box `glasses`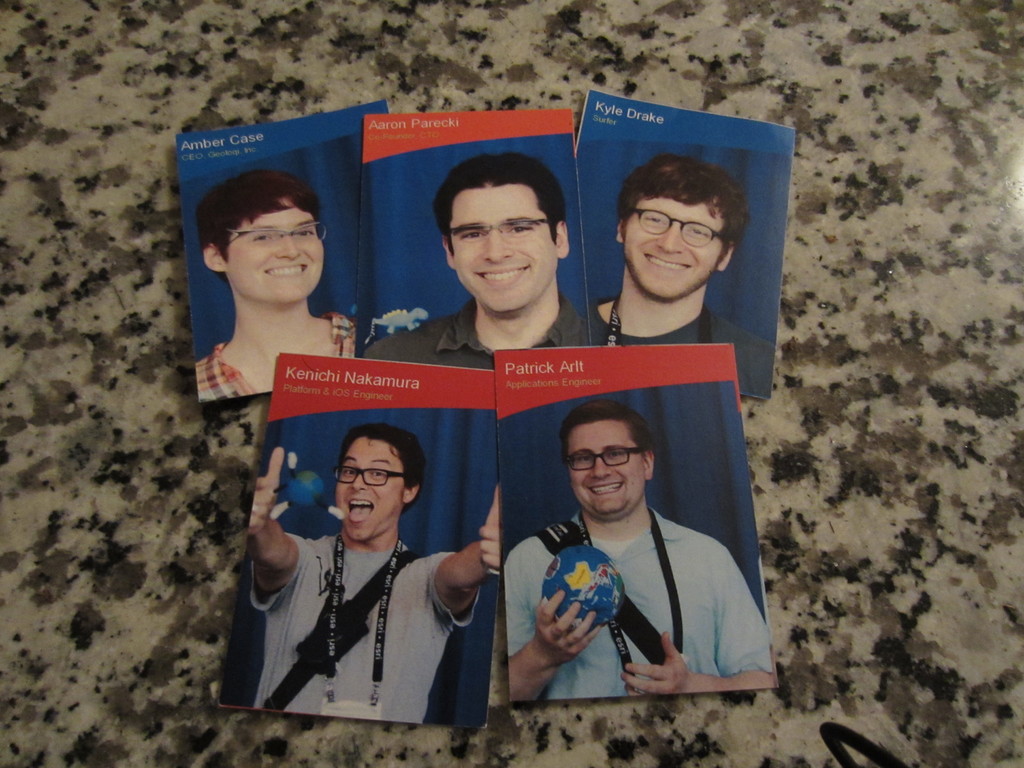
box(228, 220, 324, 248)
